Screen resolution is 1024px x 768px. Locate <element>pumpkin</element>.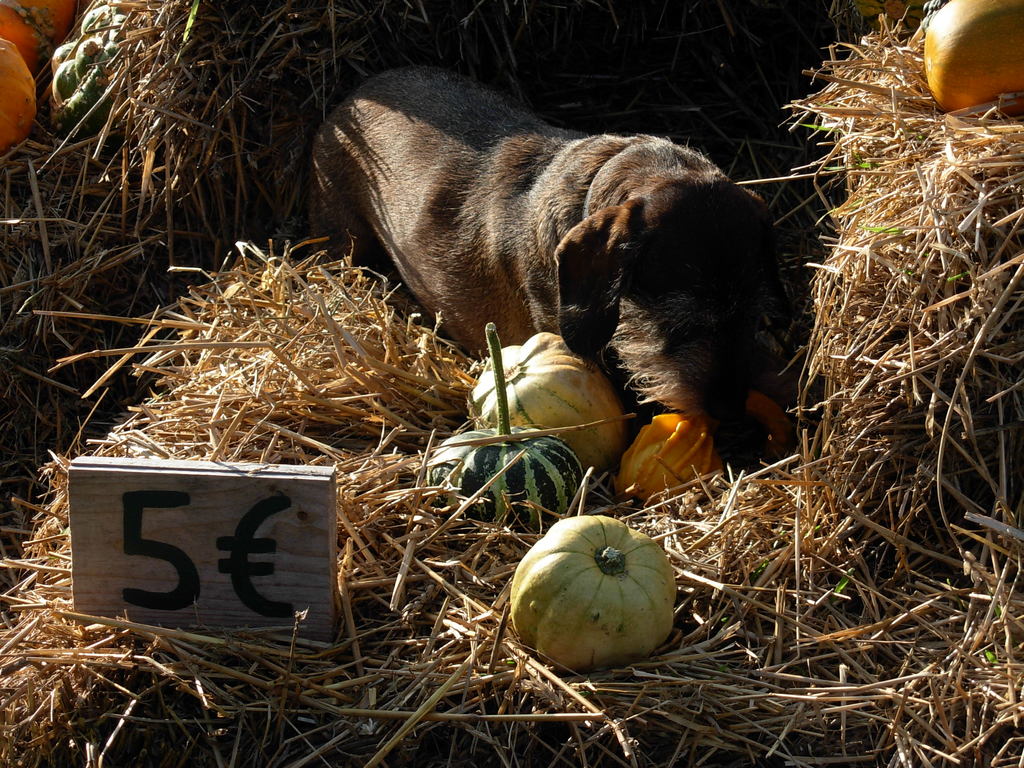
box(920, 0, 1023, 122).
